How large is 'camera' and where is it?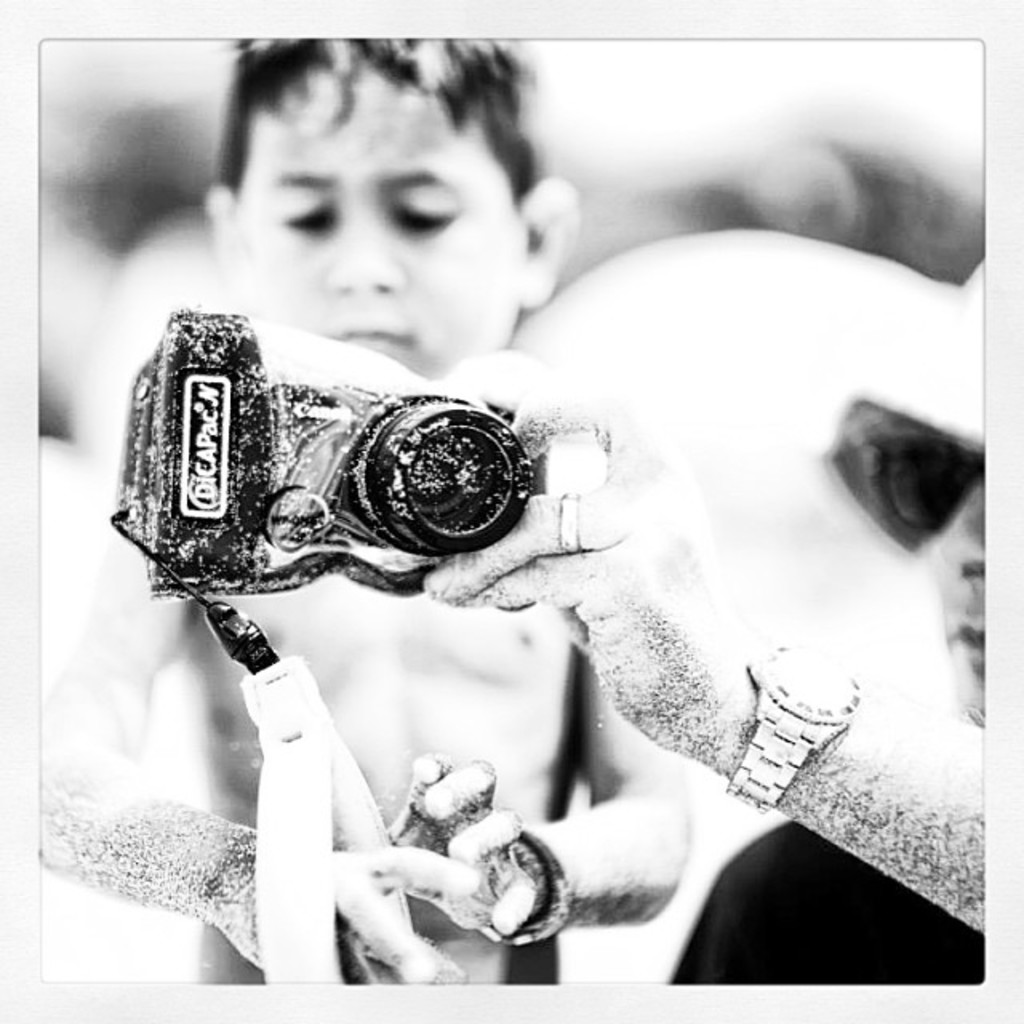
Bounding box: pyautogui.locateOnScreen(128, 302, 546, 629).
